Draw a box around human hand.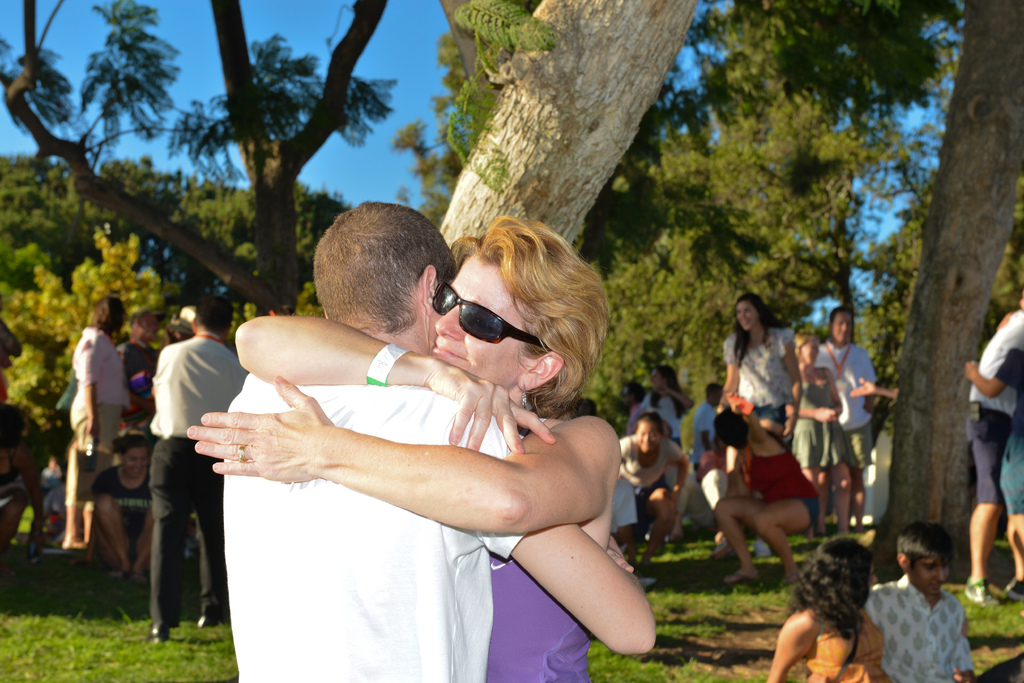
<region>607, 532, 637, 574</region>.
